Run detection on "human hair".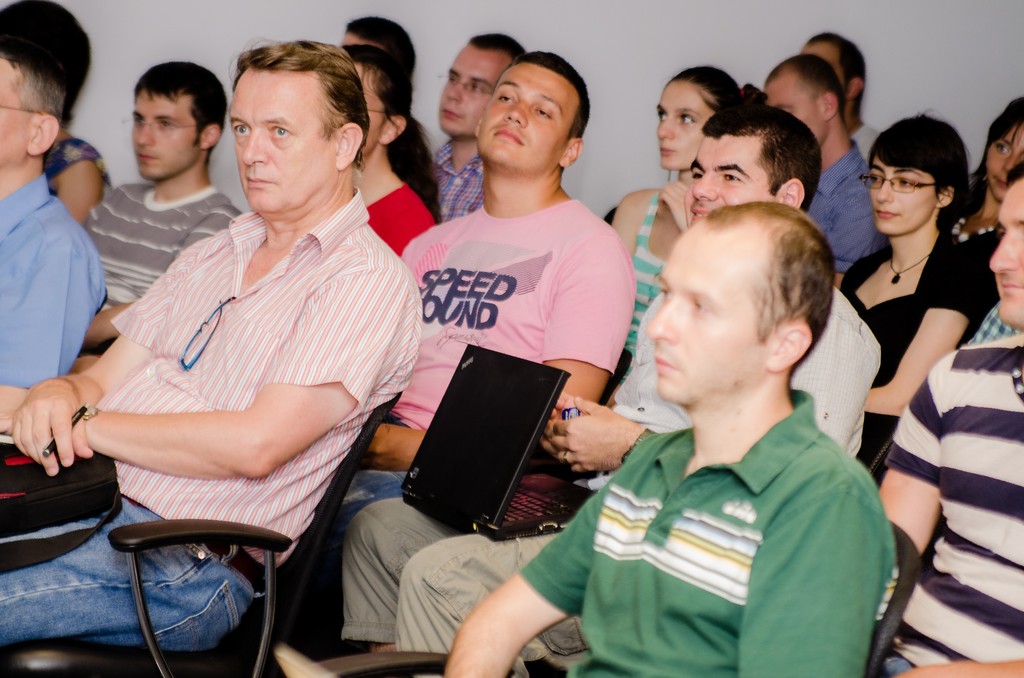
Result: box(513, 51, 588, 134).
